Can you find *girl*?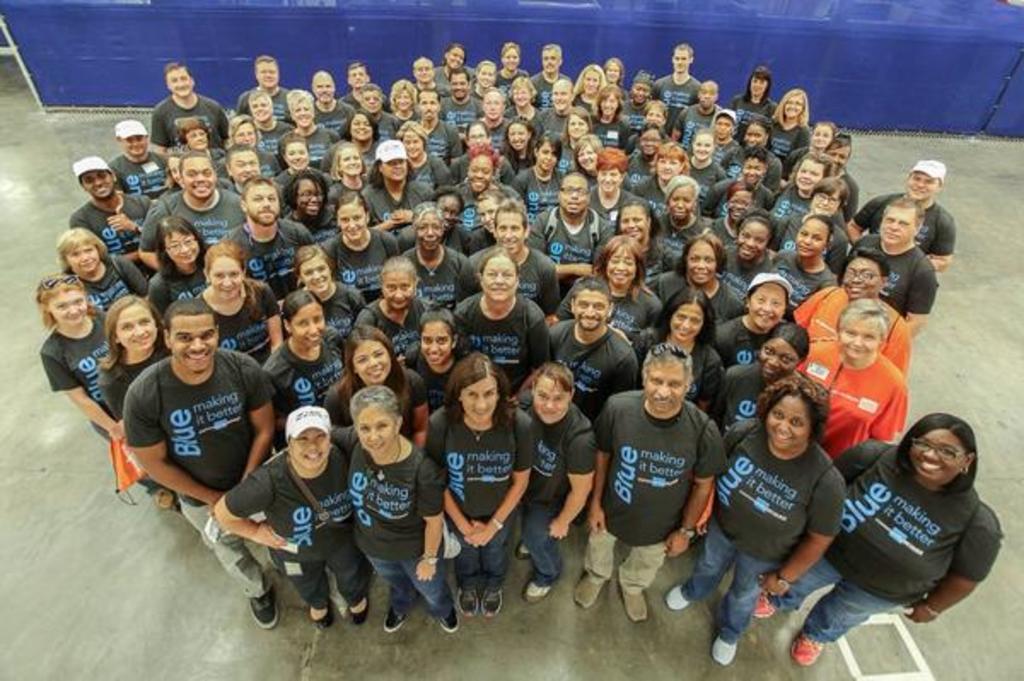
Yes, bounding box: bbox=(224, 116, 278, 171).
